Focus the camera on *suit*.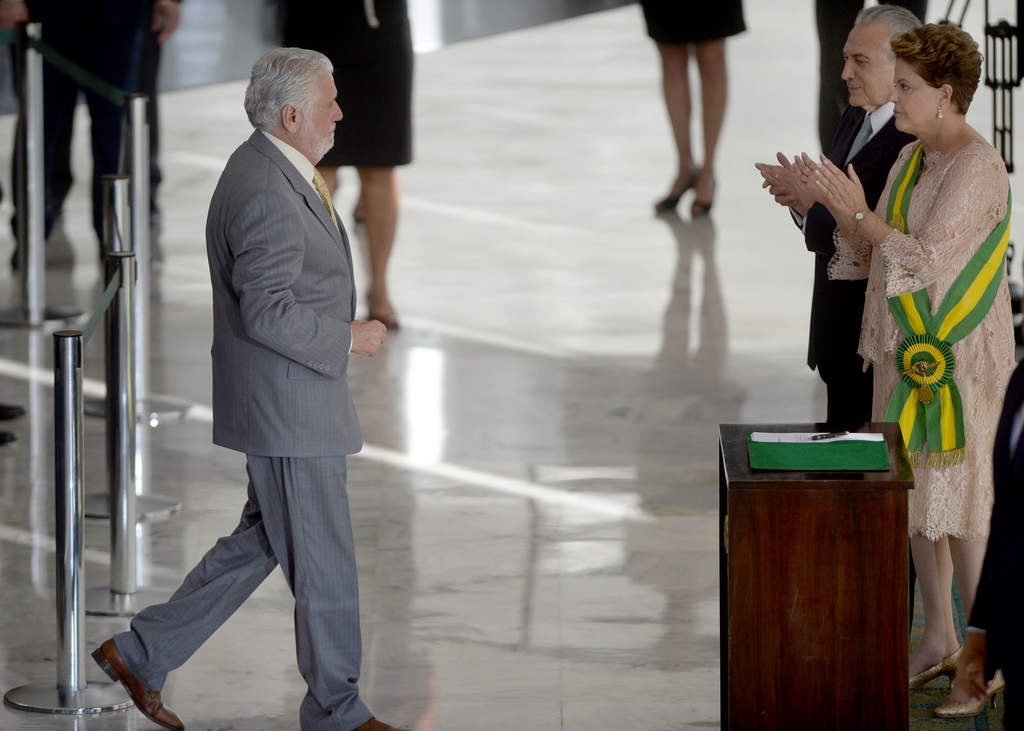
Focus region: box(792, 95, 920, 641).
